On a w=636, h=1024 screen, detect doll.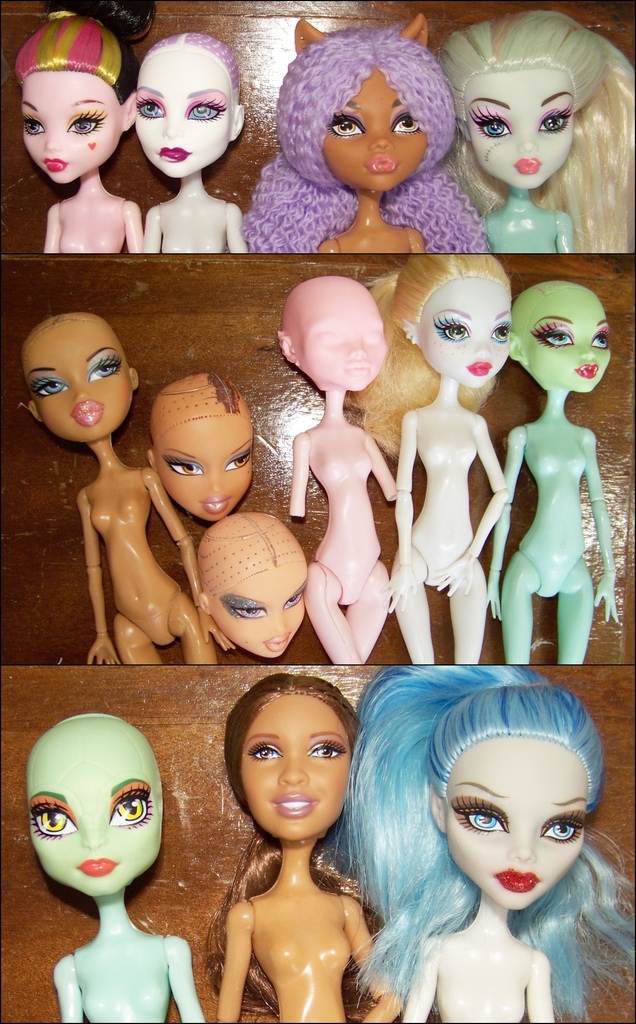
select_region(15, 8, 147, 259).
